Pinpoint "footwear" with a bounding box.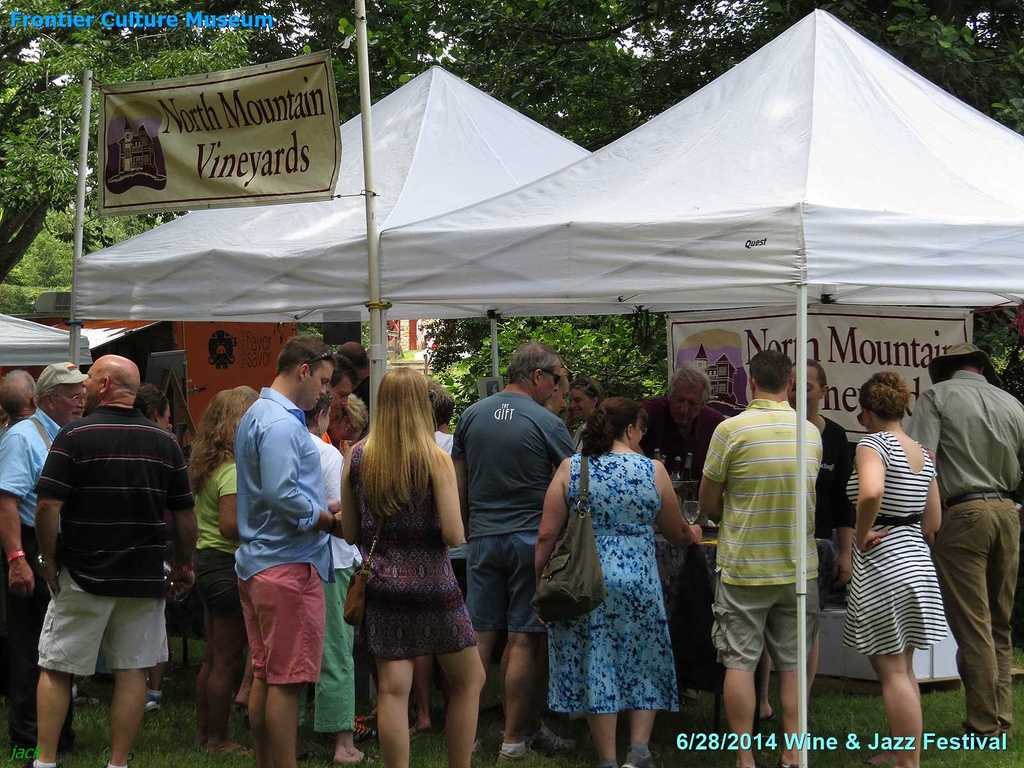
145,700,161,716.
